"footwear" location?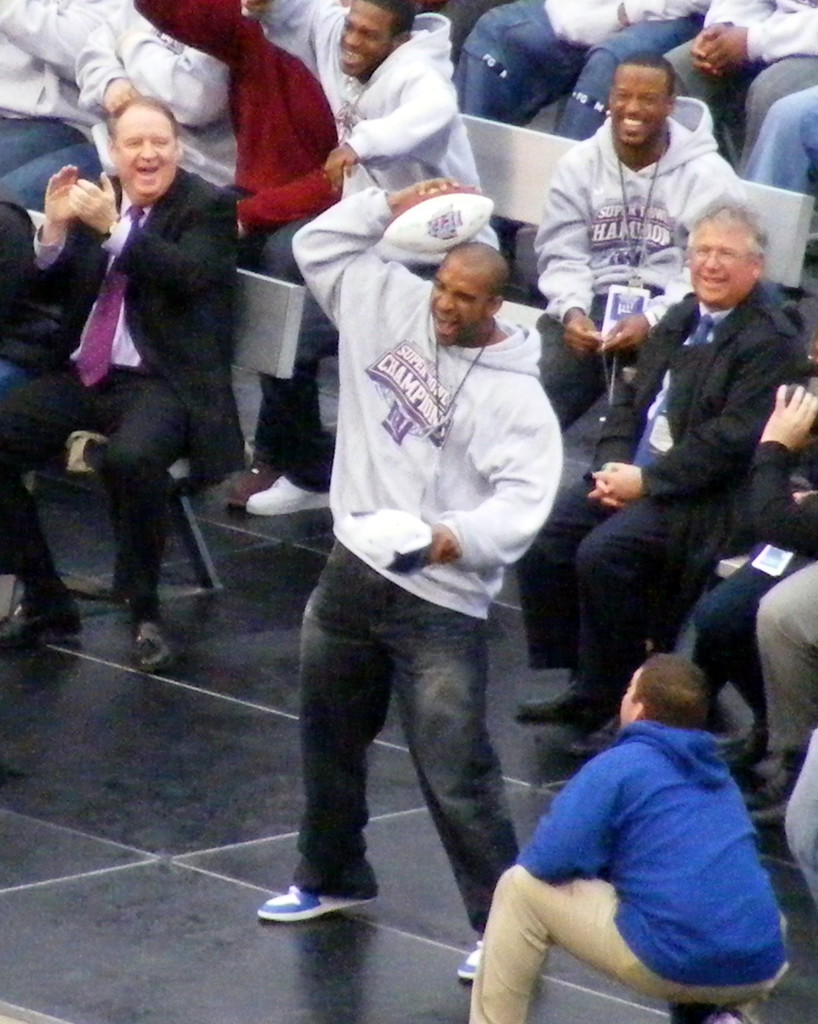
Rect(246, 476, 329, 514)
